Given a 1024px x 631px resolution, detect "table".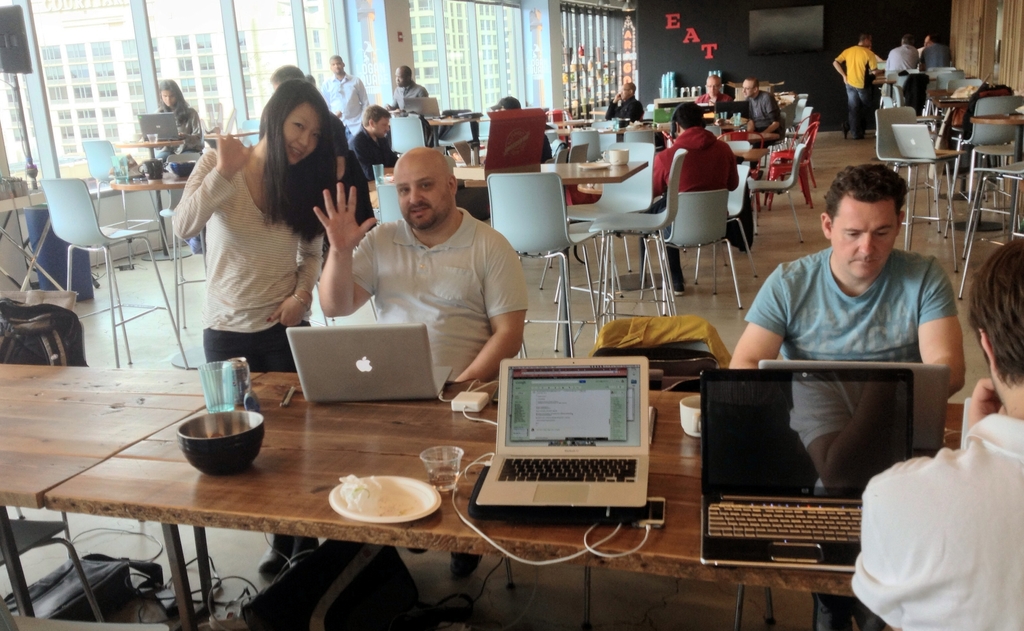
(left=372, top=154, right=648, bottom=270).
